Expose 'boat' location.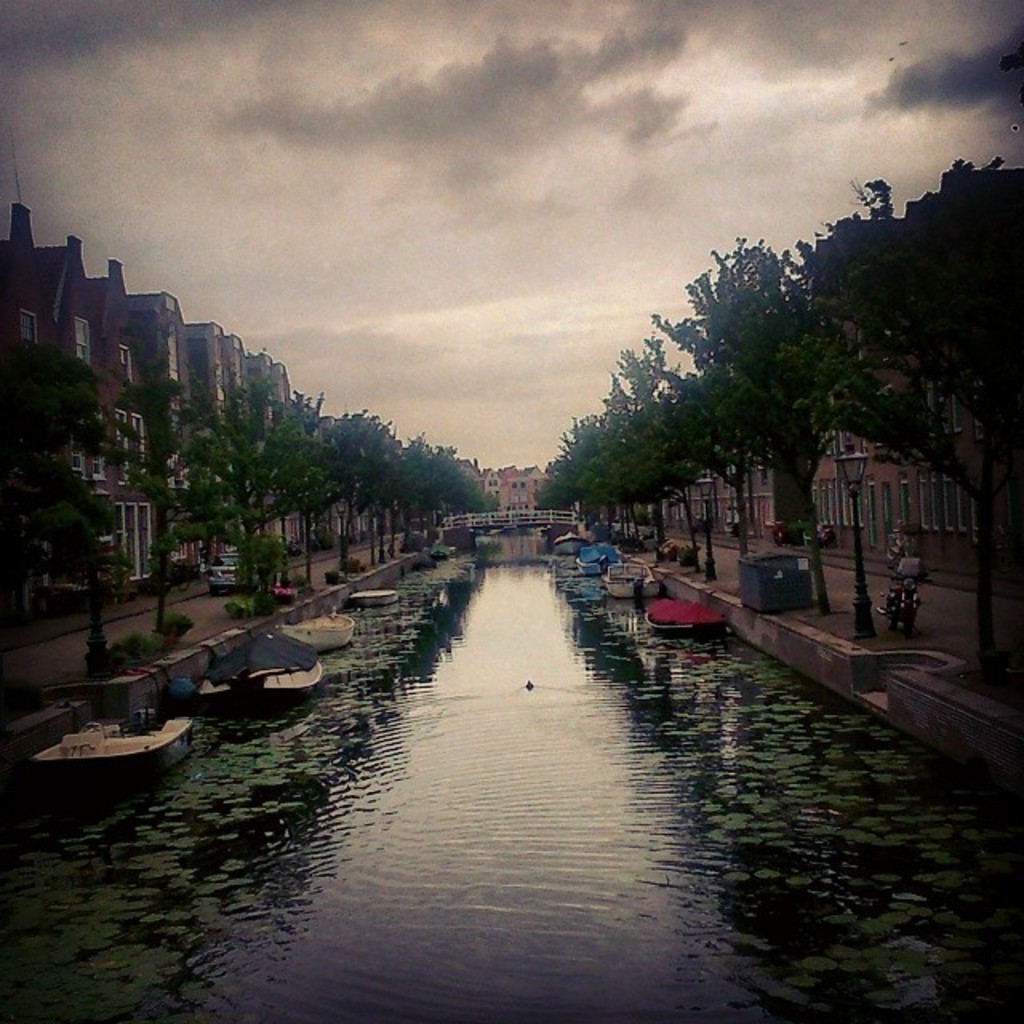
Exposed at <region>571, 542, 637, 579</region>.
